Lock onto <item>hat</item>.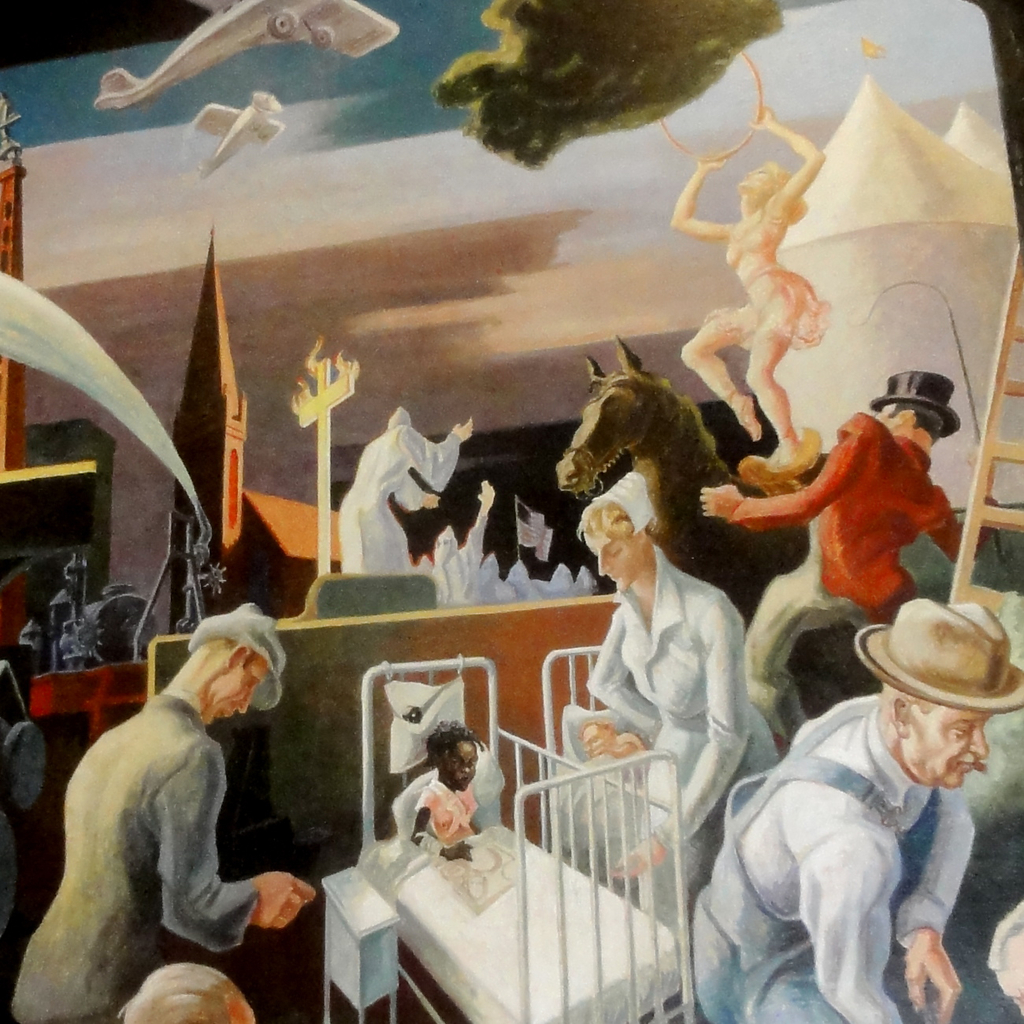
Locked: l=184, t=603, r=281, b=710.
